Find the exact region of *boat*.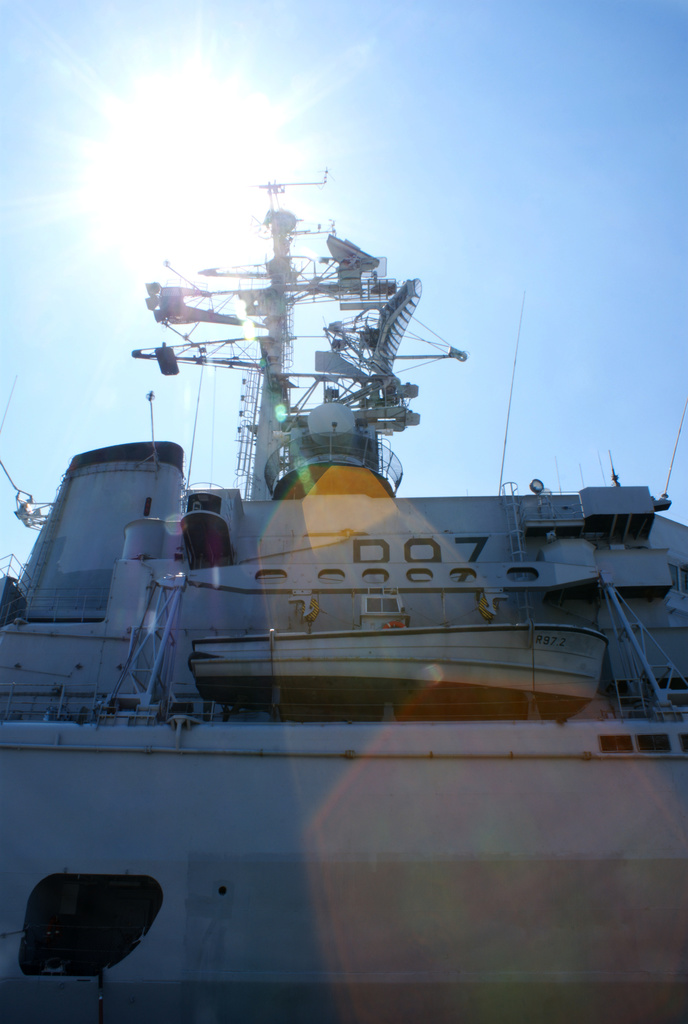
Exact region: [0, 179, 687, 1023].
